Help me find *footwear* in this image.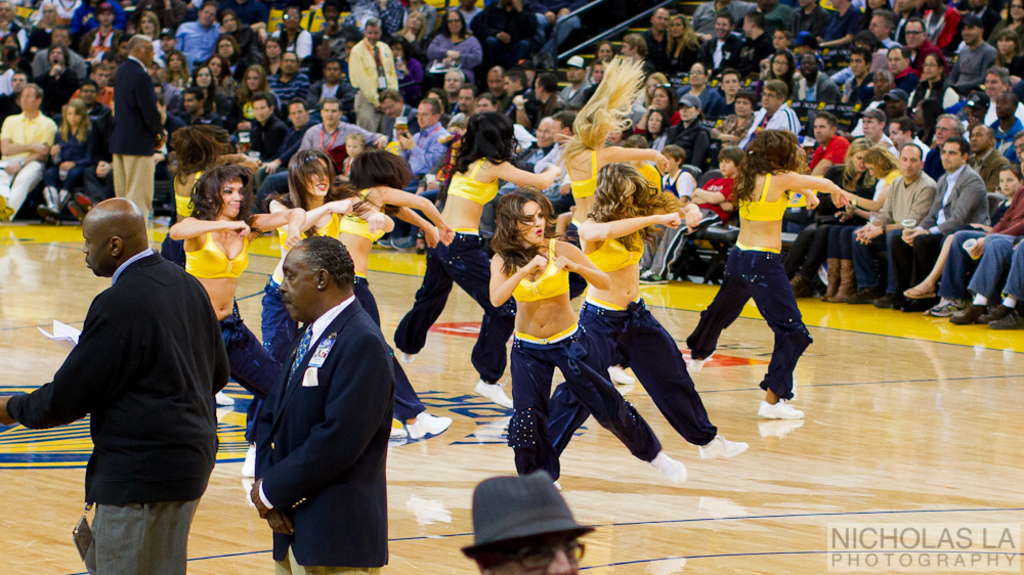
Found it: BBox(216, 391, 238, 412).
